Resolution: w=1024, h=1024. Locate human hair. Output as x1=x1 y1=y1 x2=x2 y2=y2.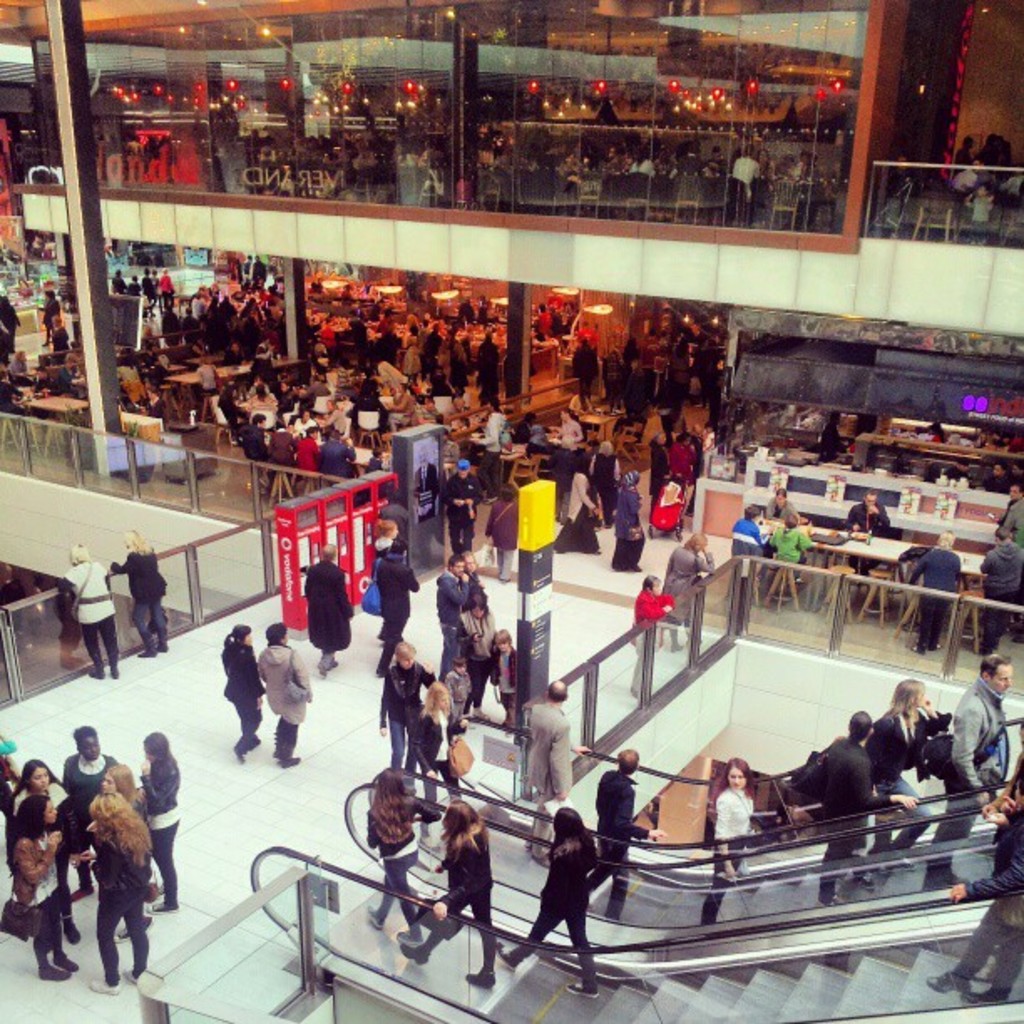
x1=740 y1=500 x2=760 y2=524.
